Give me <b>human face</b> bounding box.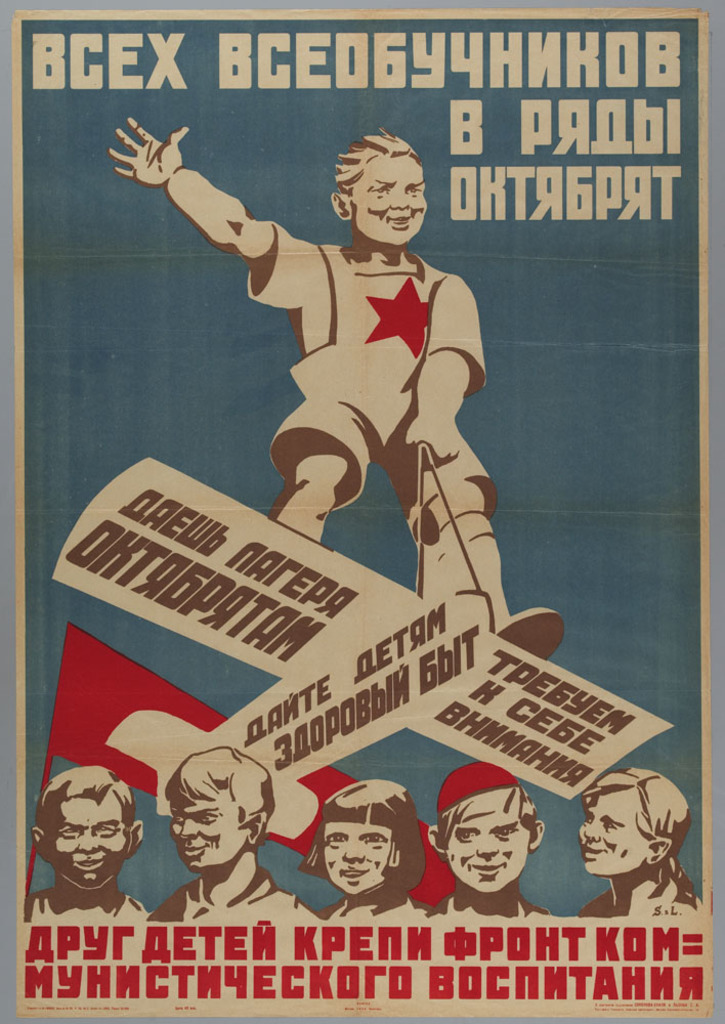
crop(351, 151, 431, 249).
